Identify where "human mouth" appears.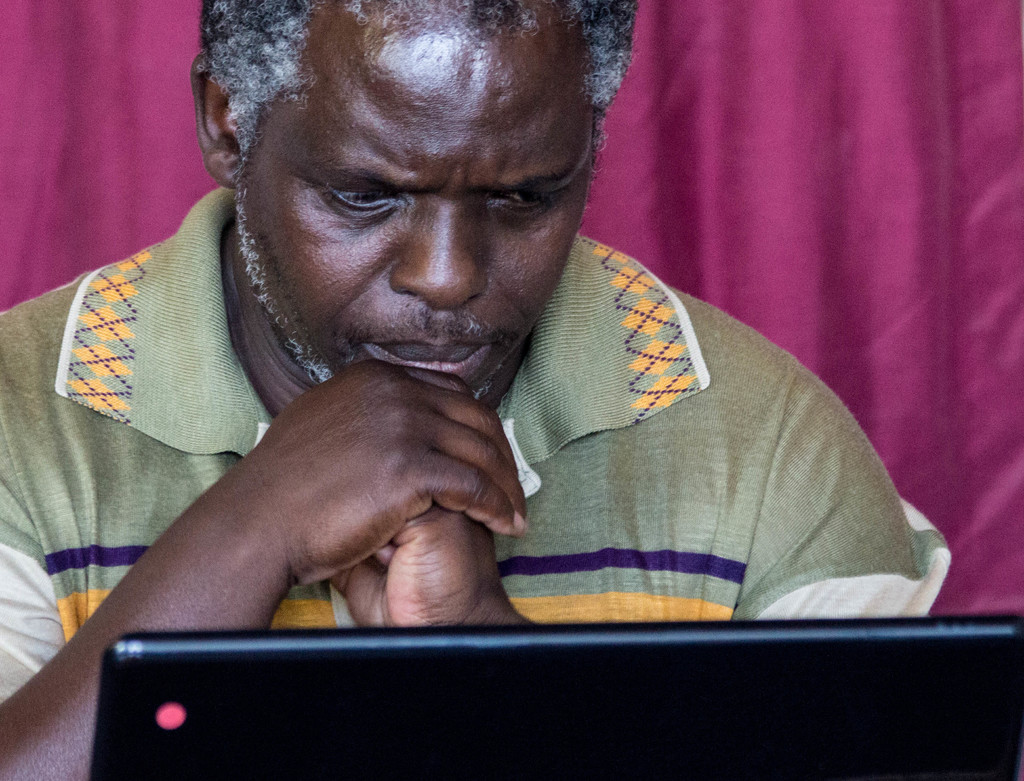
Appears at 363, 344, 493, 377.
